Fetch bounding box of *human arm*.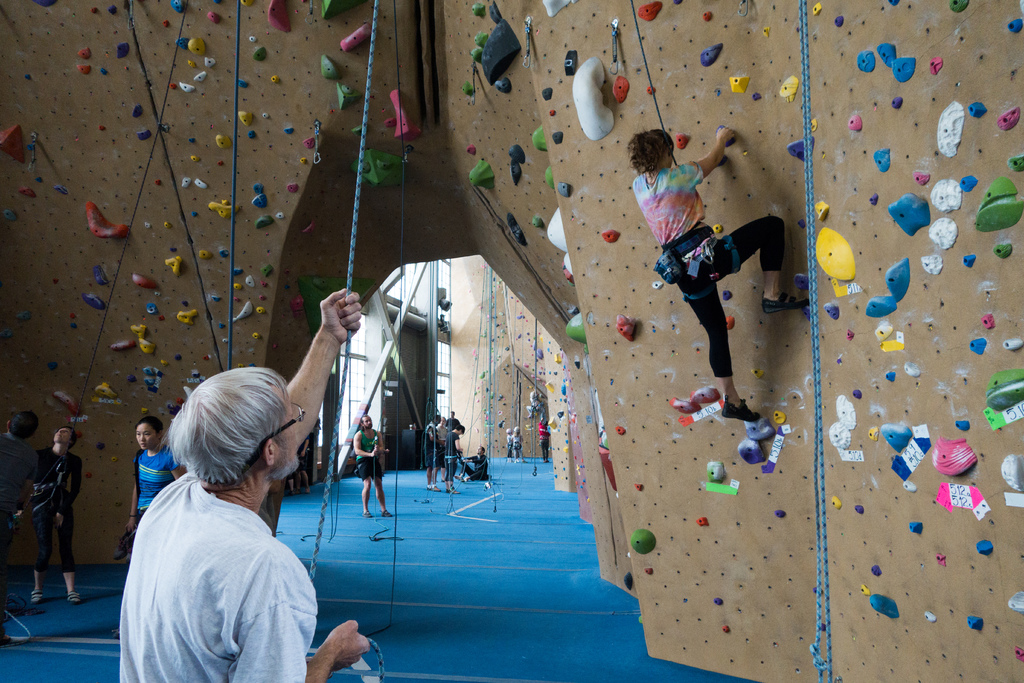
Bbox: (228, 540, 376, 682).
